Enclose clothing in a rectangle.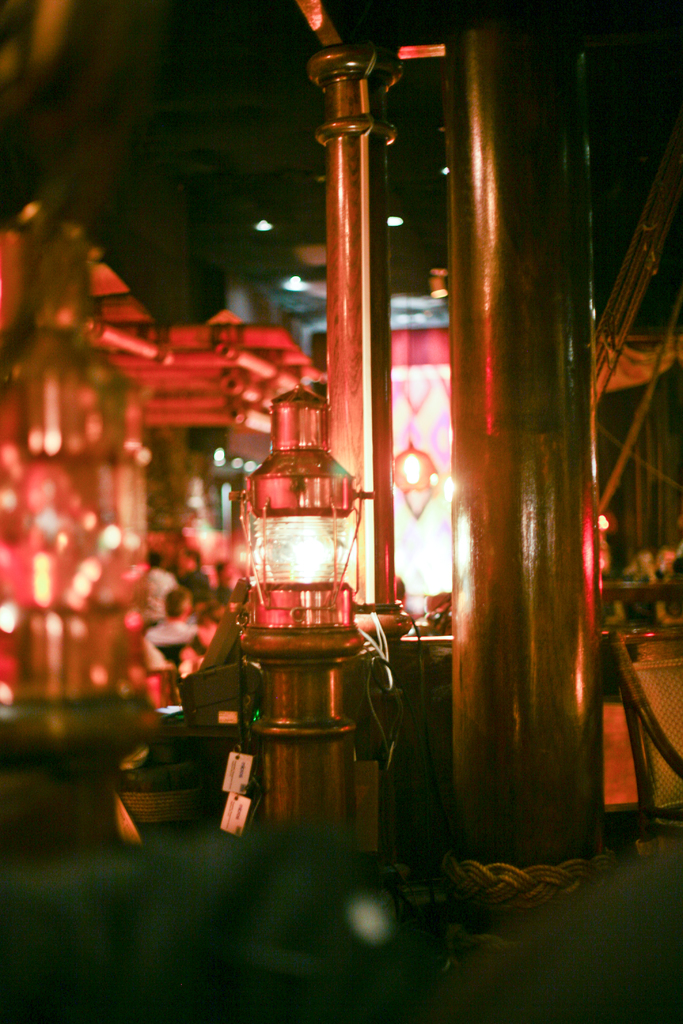
x1=145, y1=611, x2=197, y2=652.
